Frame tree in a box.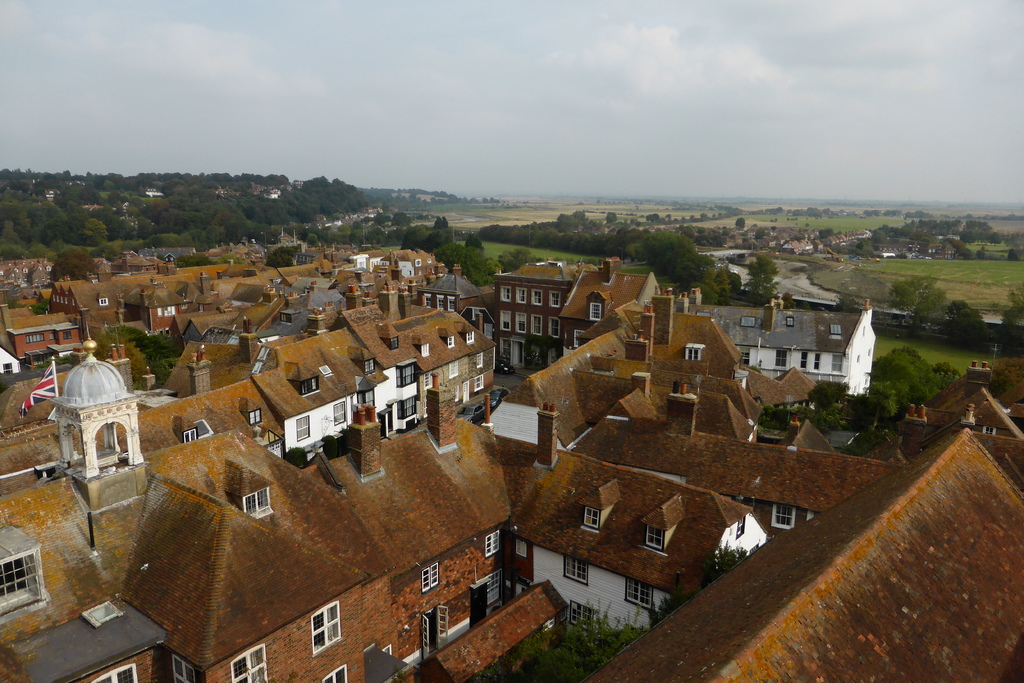
detection(1005, 243, 1023, 263).
